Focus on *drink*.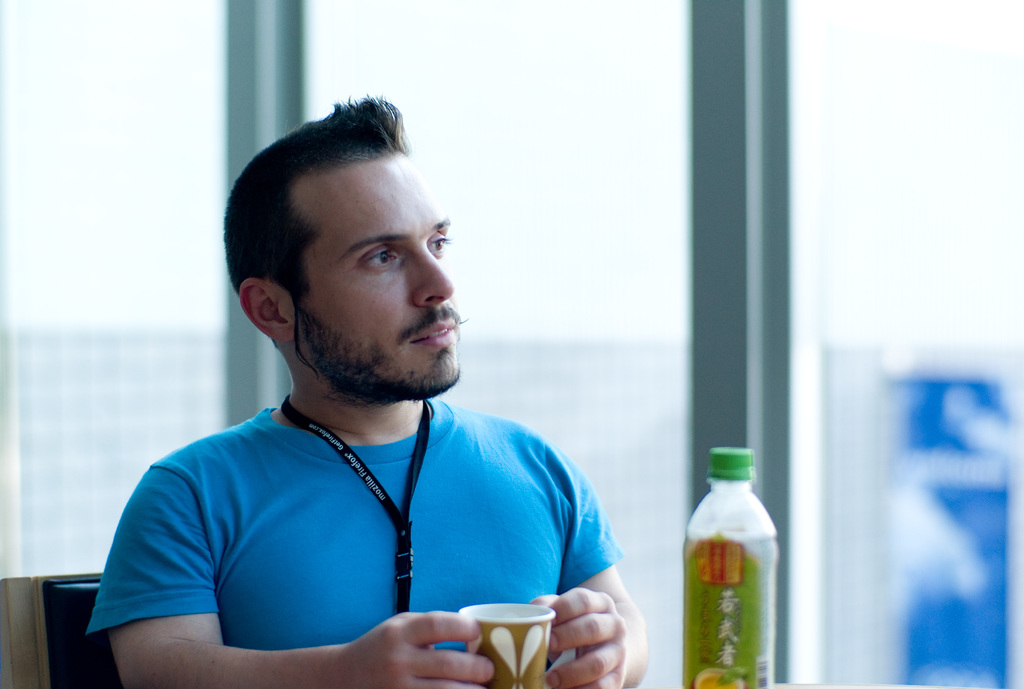
Focused at select_region(678, 523, 775, 688).
